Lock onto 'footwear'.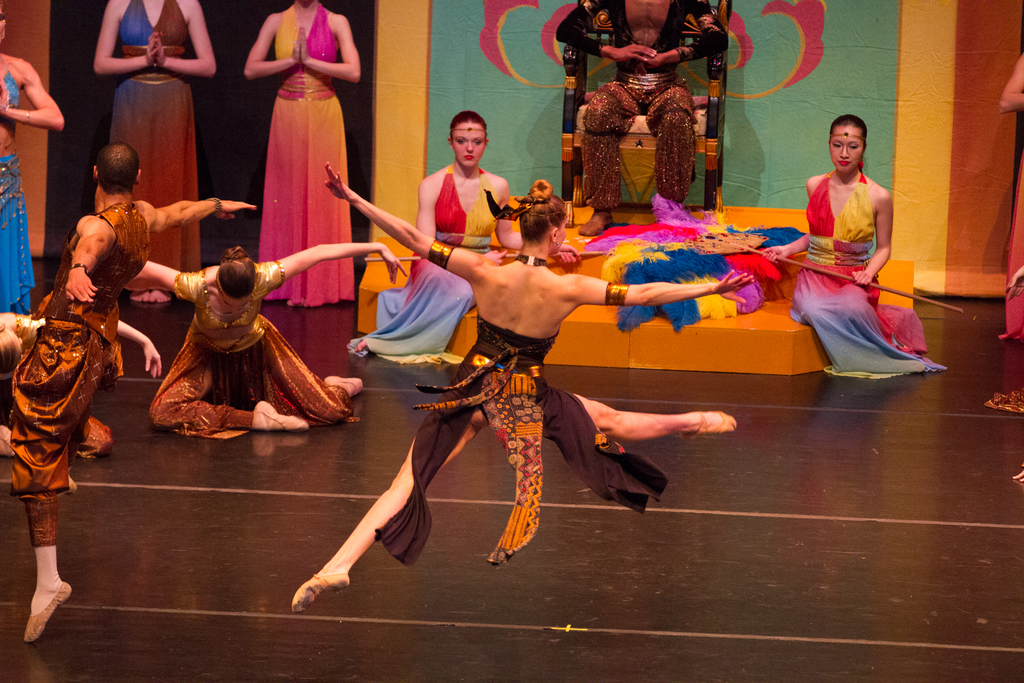
Locked: (x1=26, y1=581, x2=72, y2=641).
